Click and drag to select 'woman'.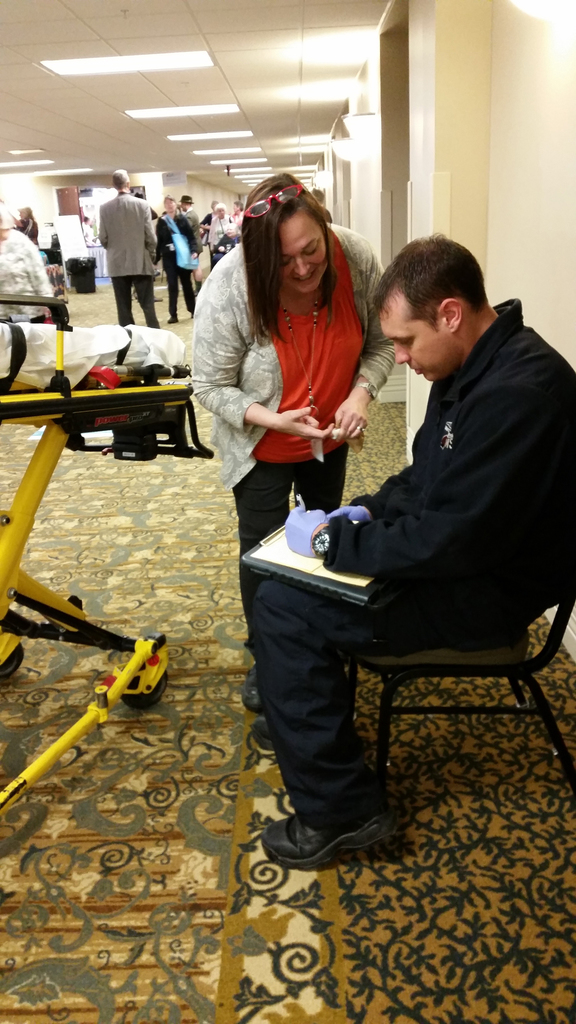
Selection: region(0, 211, 55, 322).
